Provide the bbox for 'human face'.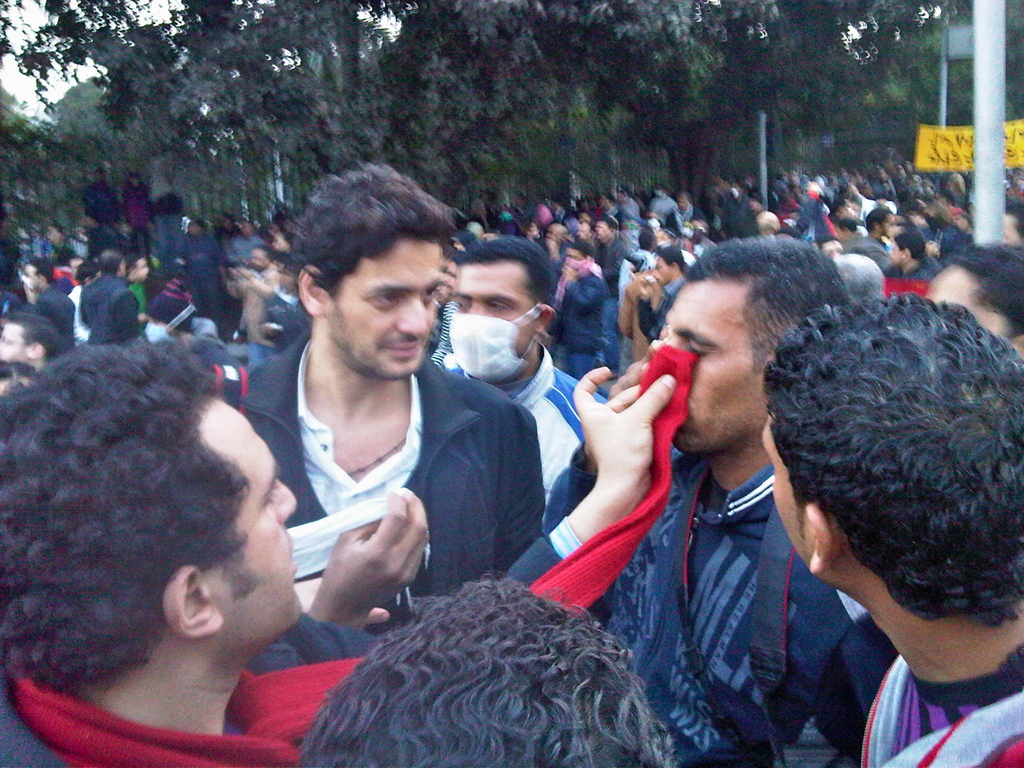
<region>926, 269, 1011, 349</region>.
